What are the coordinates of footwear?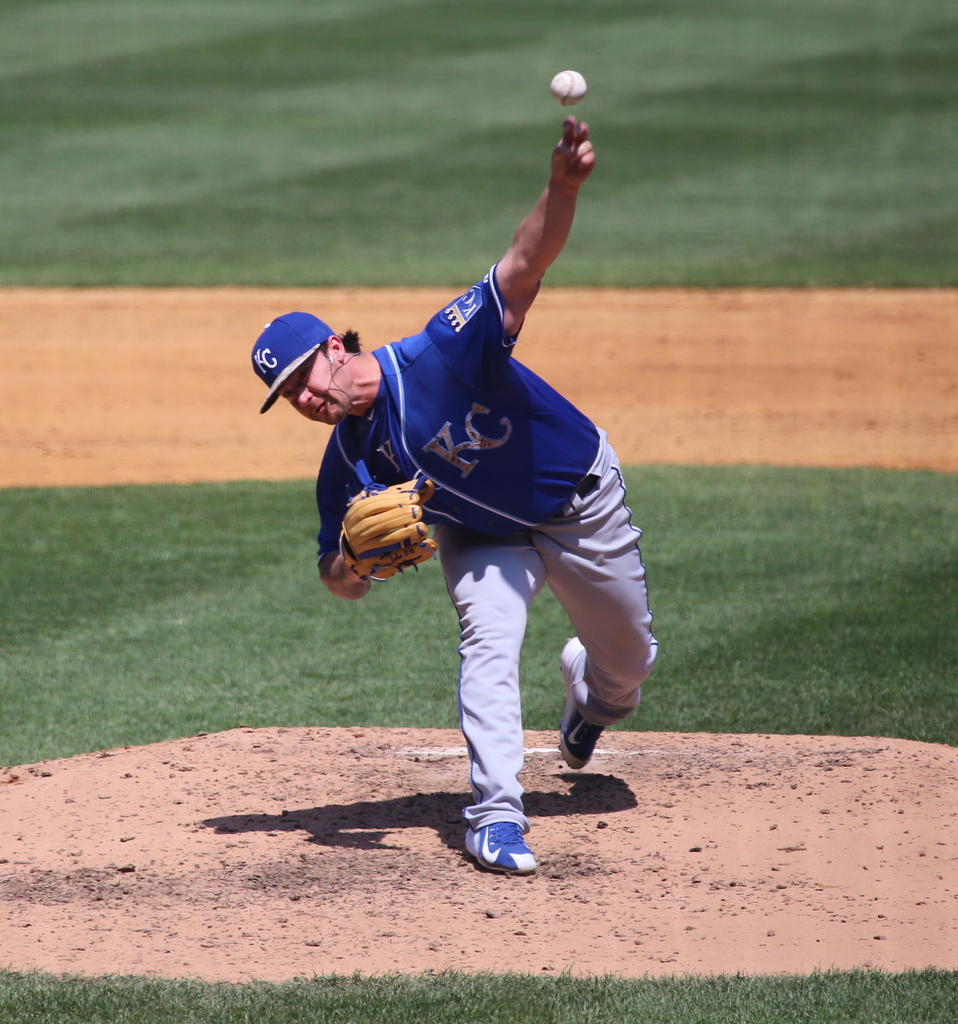
box(550, 698, 634, 774).
